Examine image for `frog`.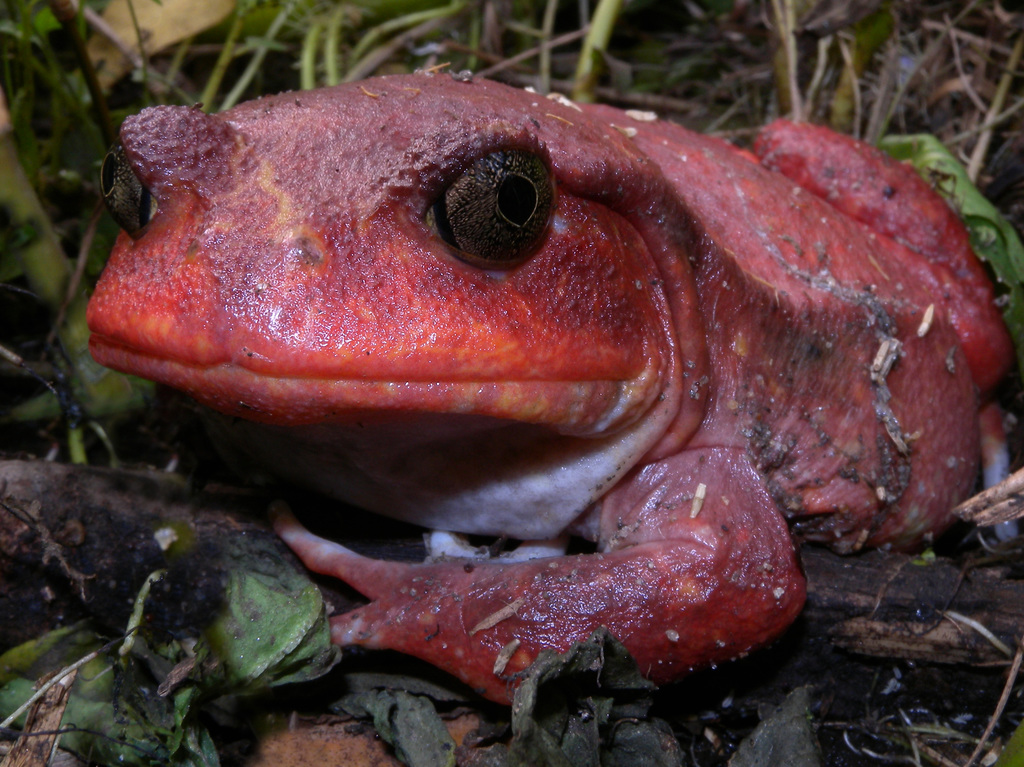
Examination result: <bbox>84, 67, 1013, 703</bbox>.
